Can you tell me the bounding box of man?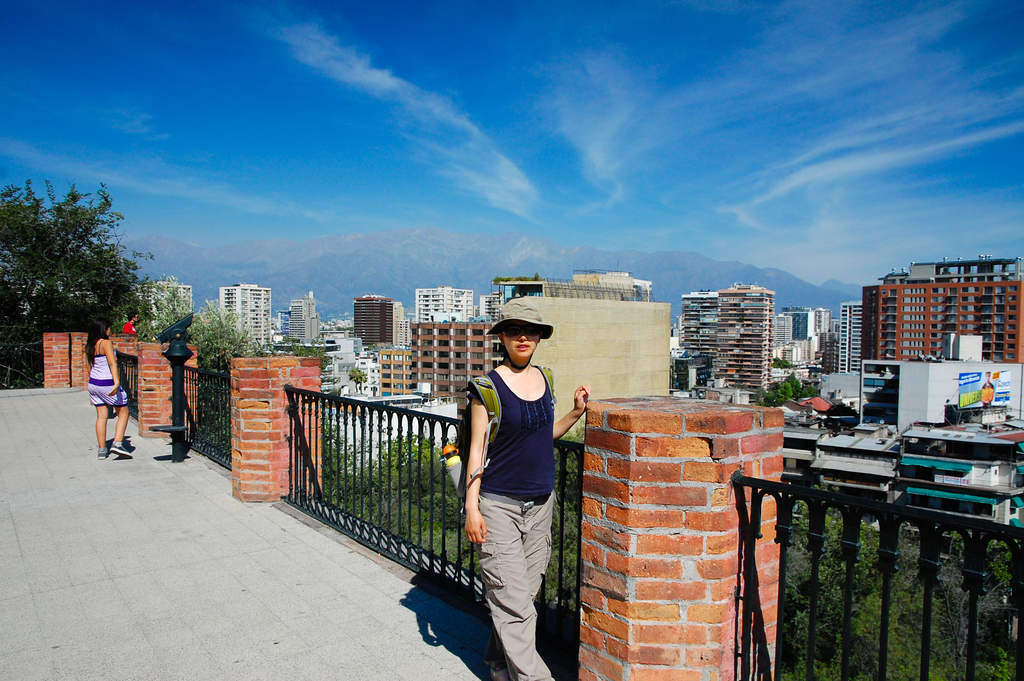
122, 310, 148, 345.
